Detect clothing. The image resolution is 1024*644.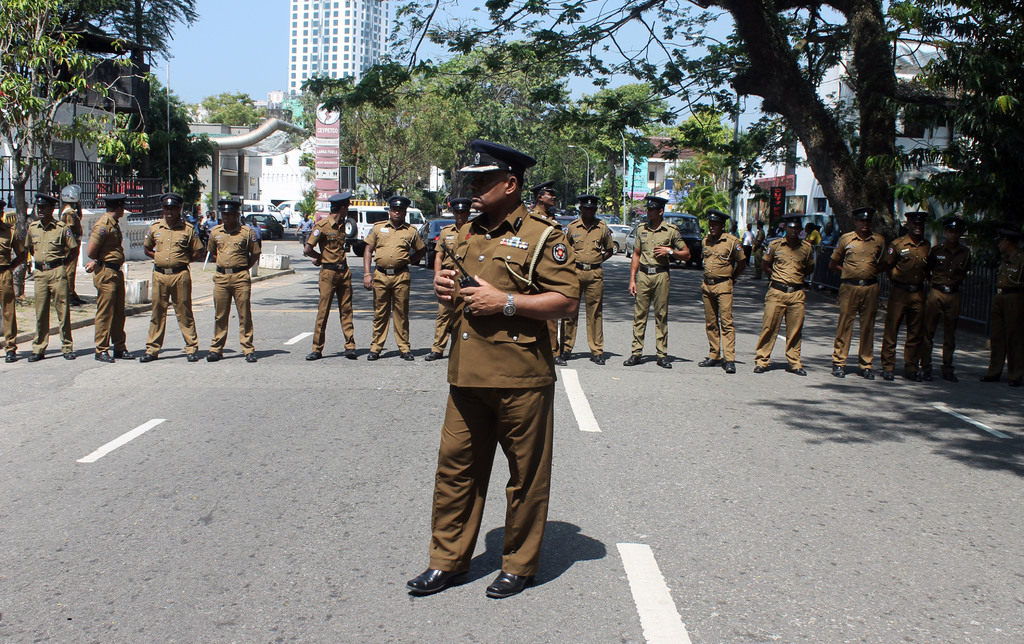
l=937, t=241, r=972, b=350.
